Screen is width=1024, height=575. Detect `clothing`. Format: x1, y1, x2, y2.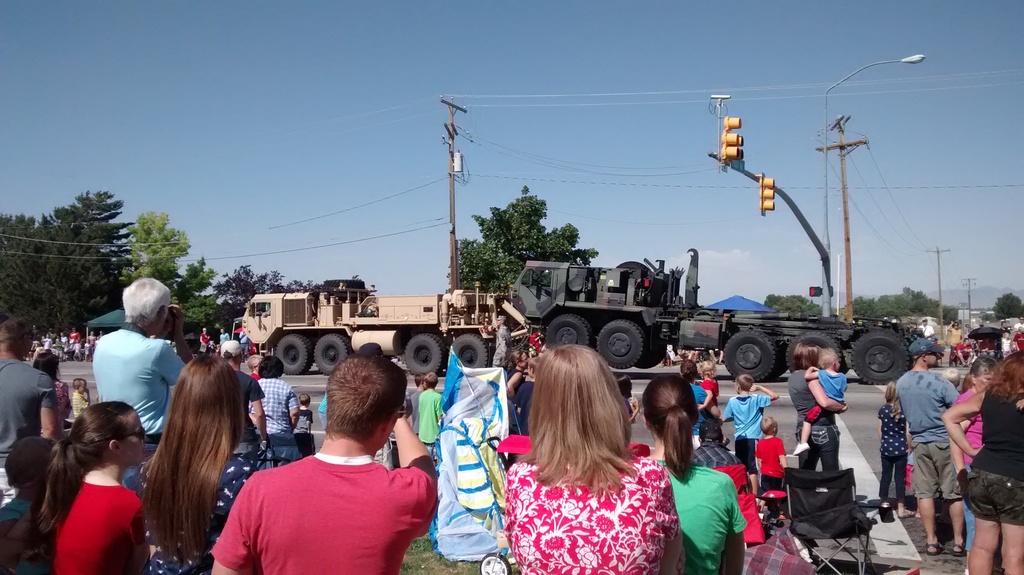
193, 330, 214, 353.
